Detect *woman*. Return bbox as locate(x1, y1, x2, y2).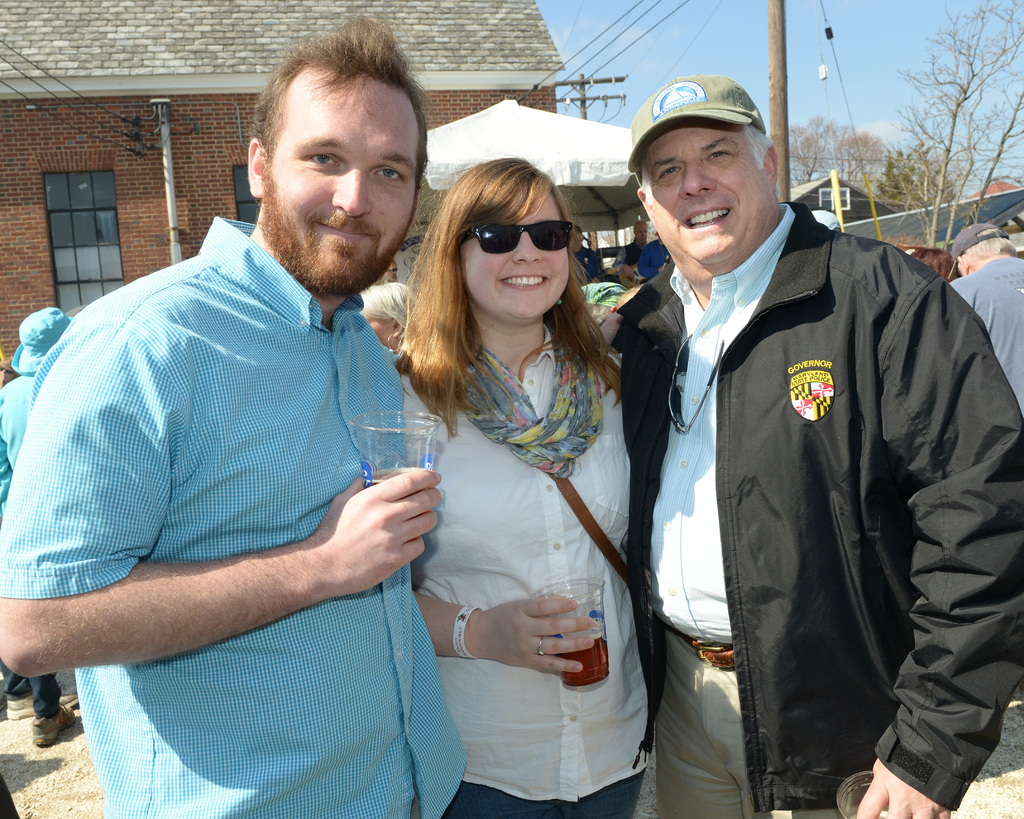
locate(393, 155, 655, 818).
